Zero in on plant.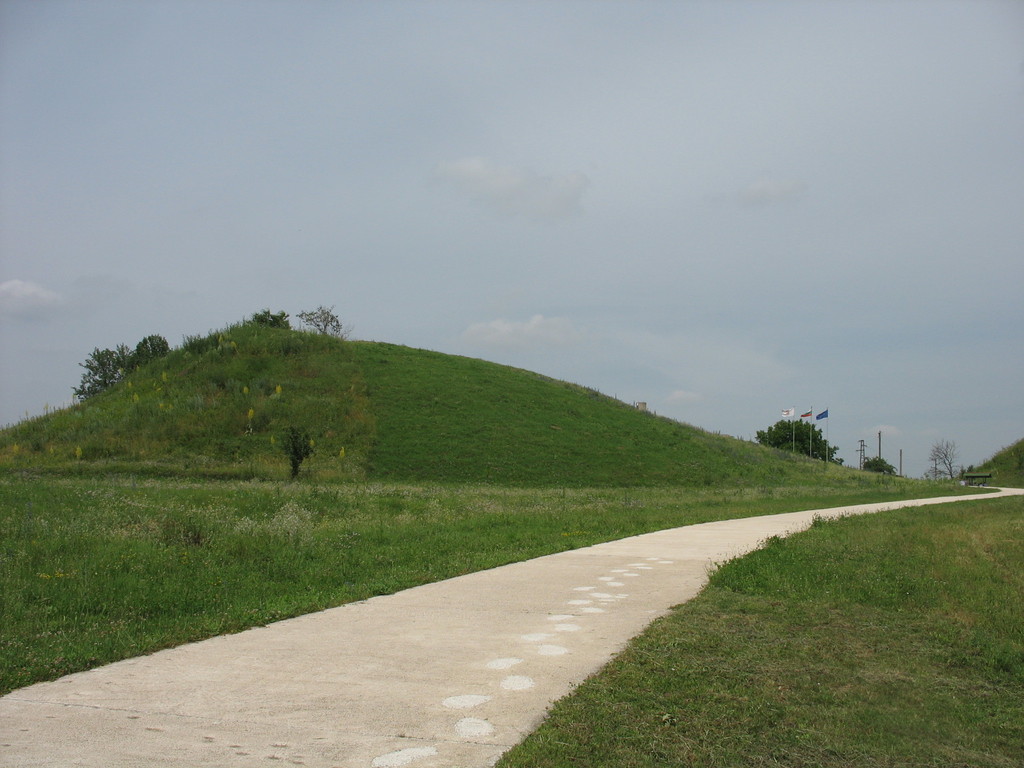
Zeroed in: <region>862, 445, 903, 477</region>.
